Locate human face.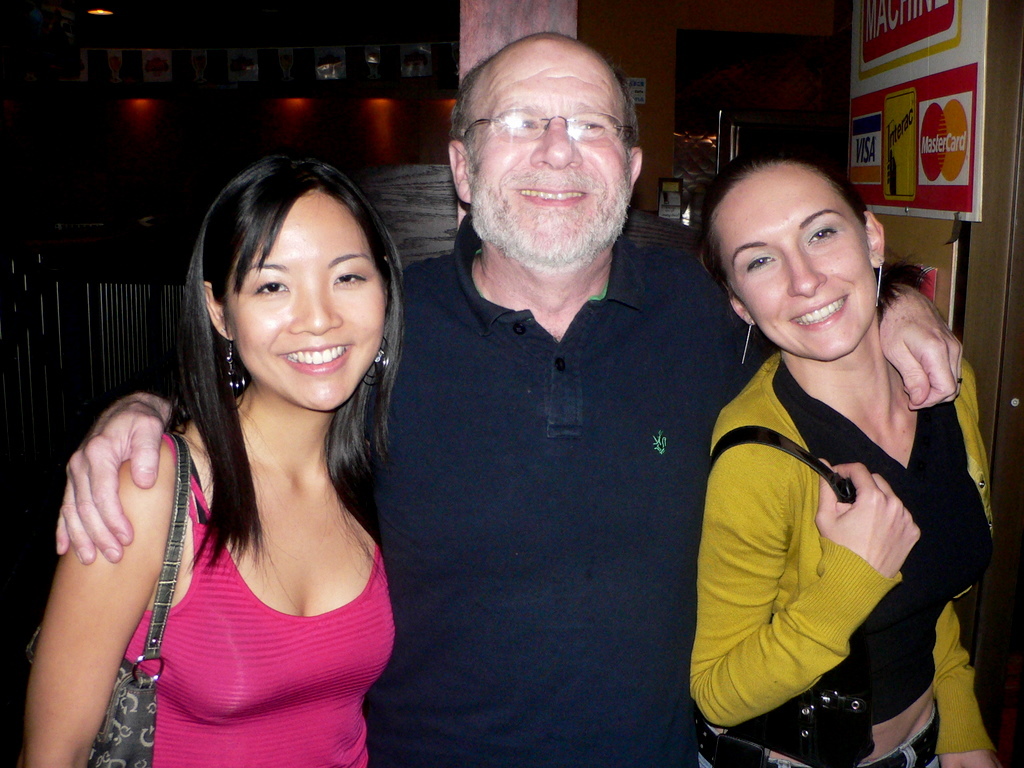
Bounding box: (224, 183, 392, 423).
